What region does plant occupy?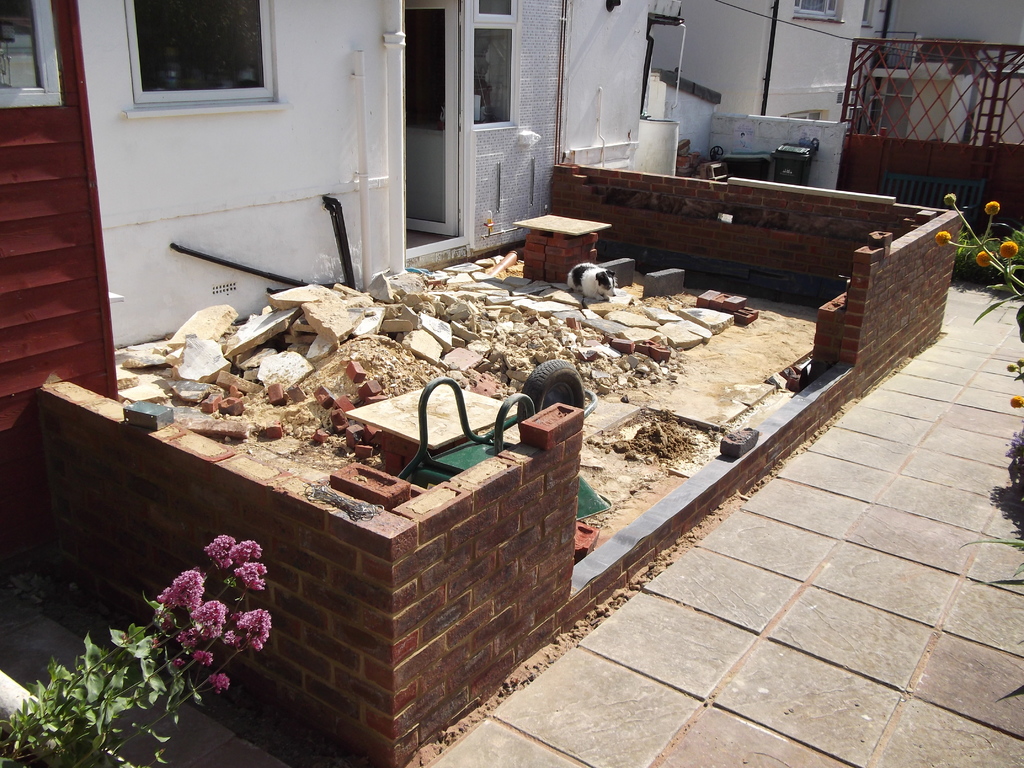
BBox(918, 196, 1023, 442).
